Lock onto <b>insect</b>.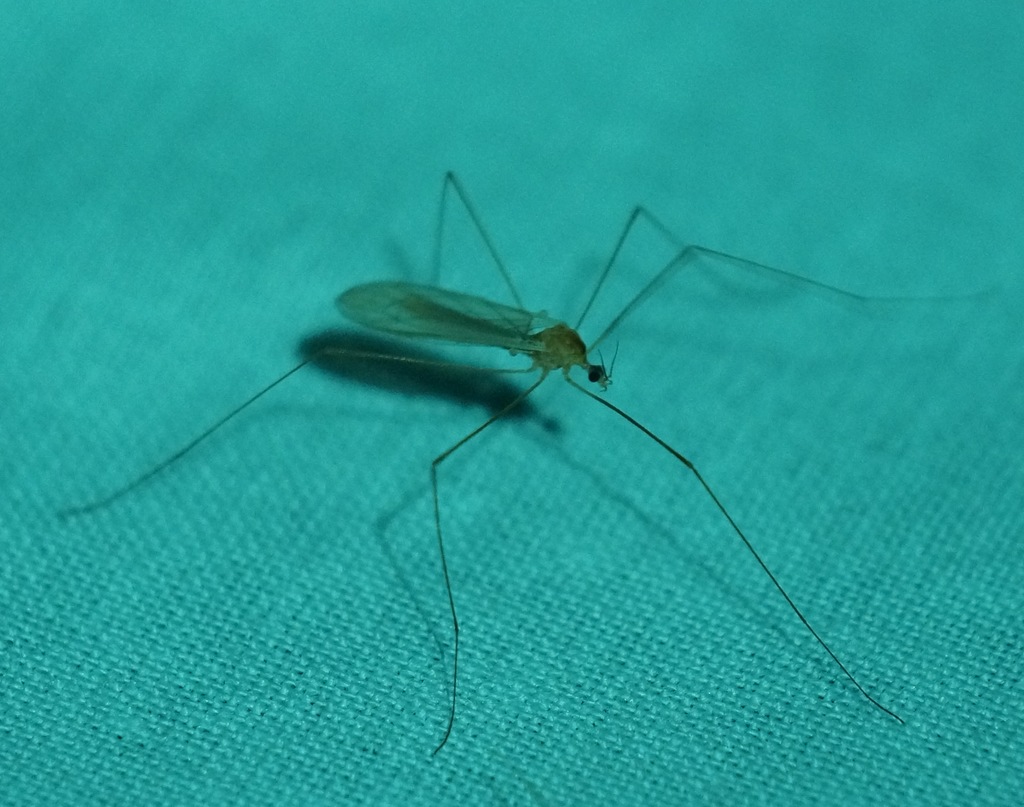
Locked: 37/166/984/762.
